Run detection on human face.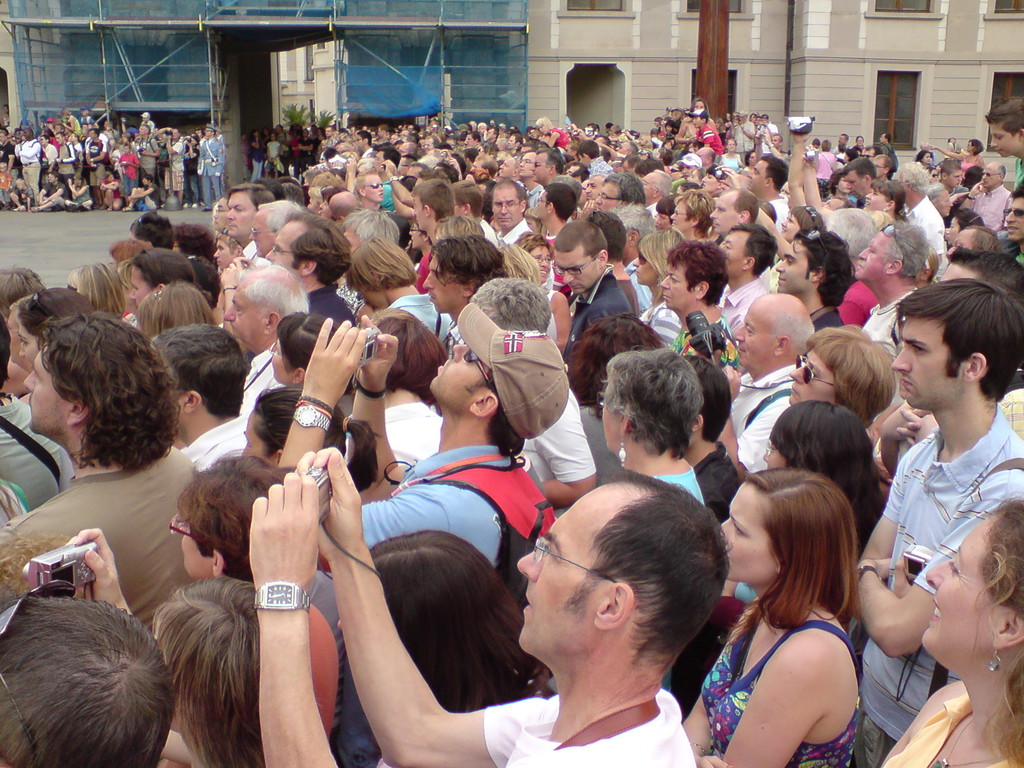
Result: [630,249,655,286].
